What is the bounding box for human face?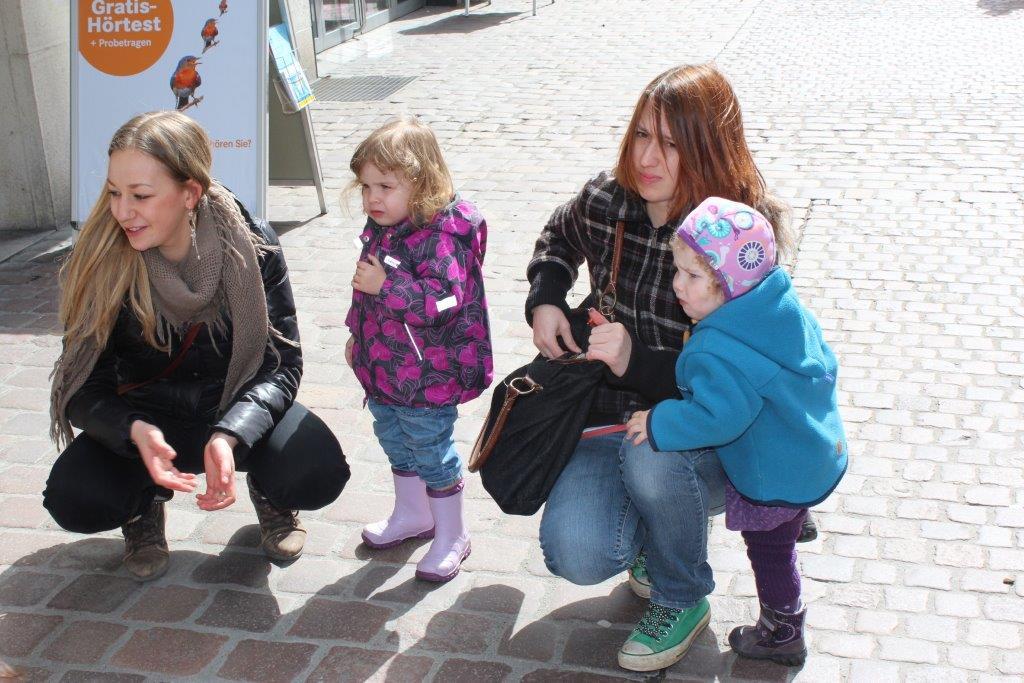
108,145,190,258.
